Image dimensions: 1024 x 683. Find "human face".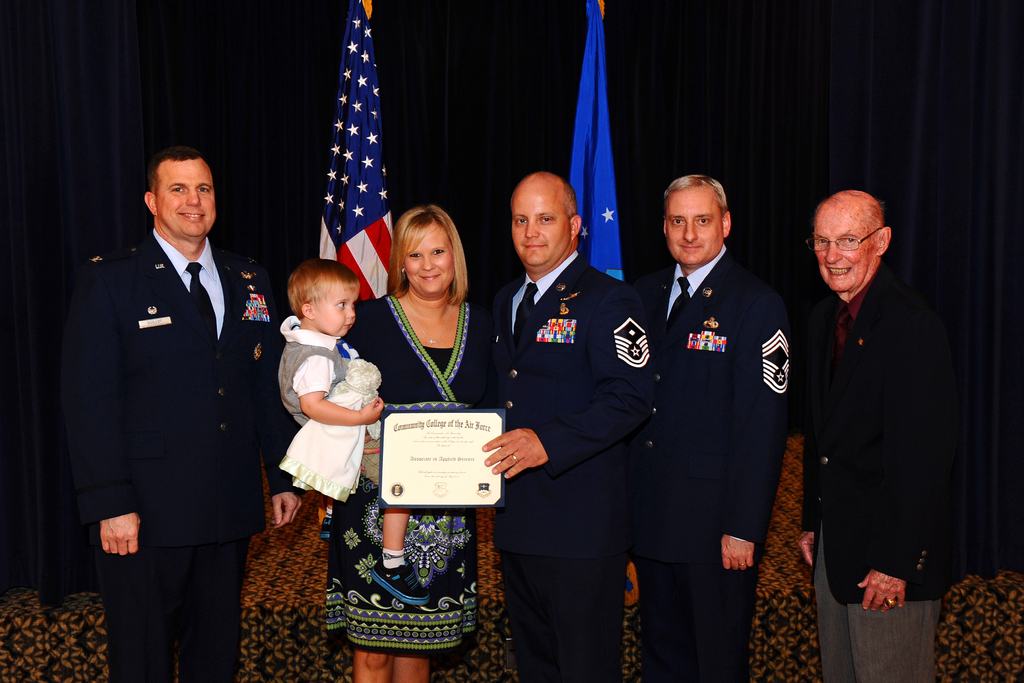
l=509, t=188, r=566, b=262.
